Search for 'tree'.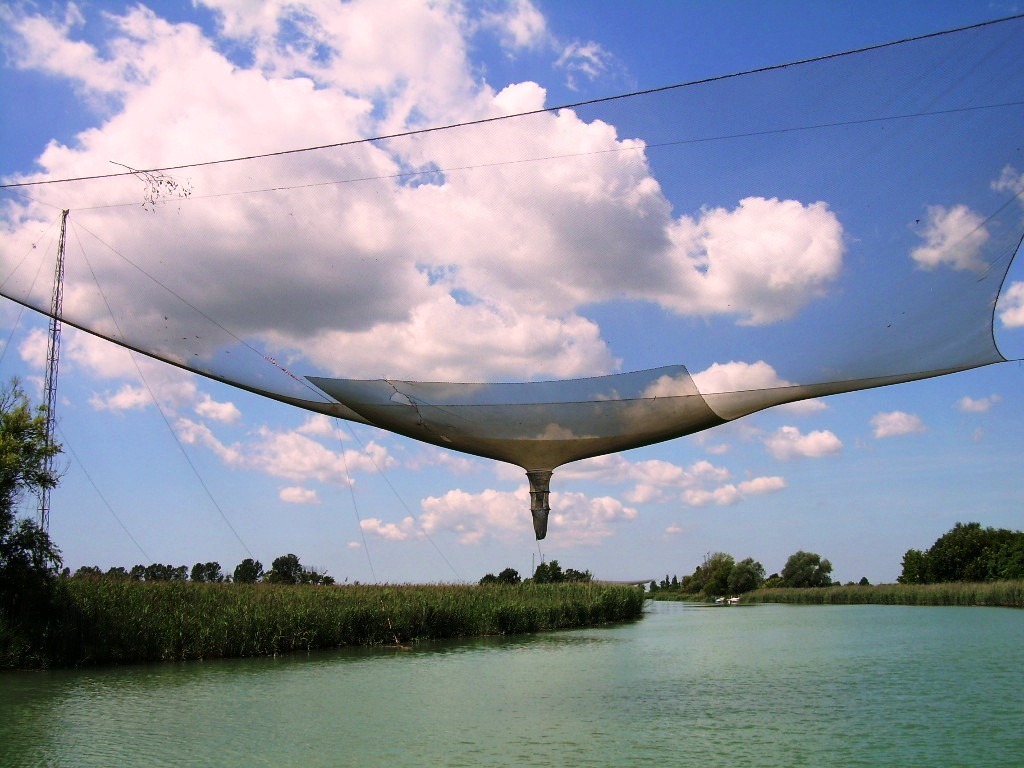
Found at region(266, 547, 319, 587).
